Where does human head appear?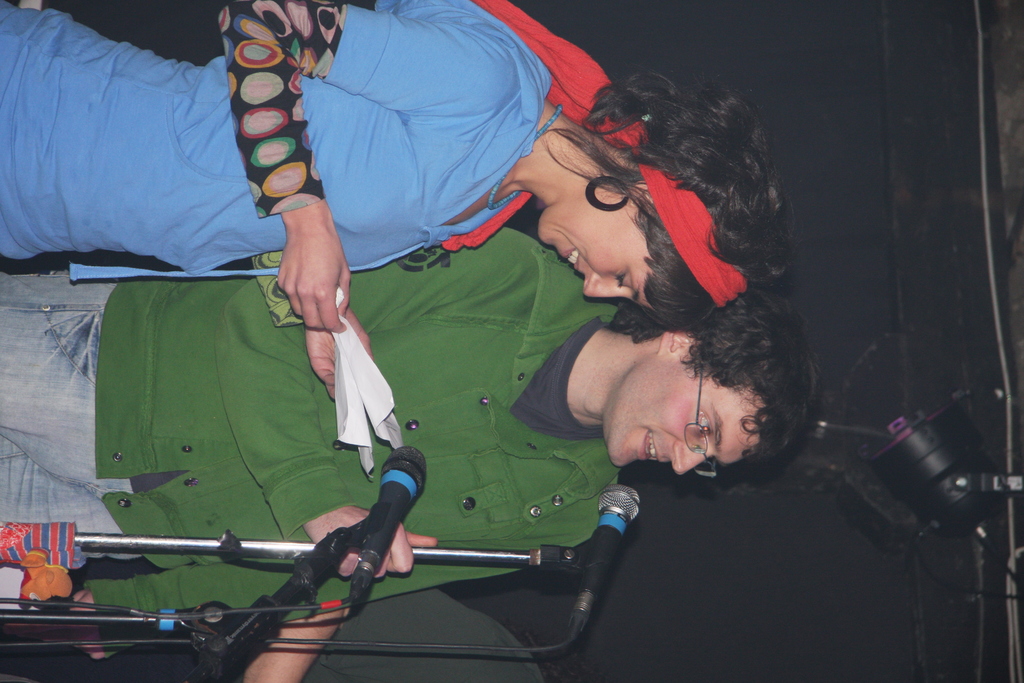
Appears at 531/79/794/334.
